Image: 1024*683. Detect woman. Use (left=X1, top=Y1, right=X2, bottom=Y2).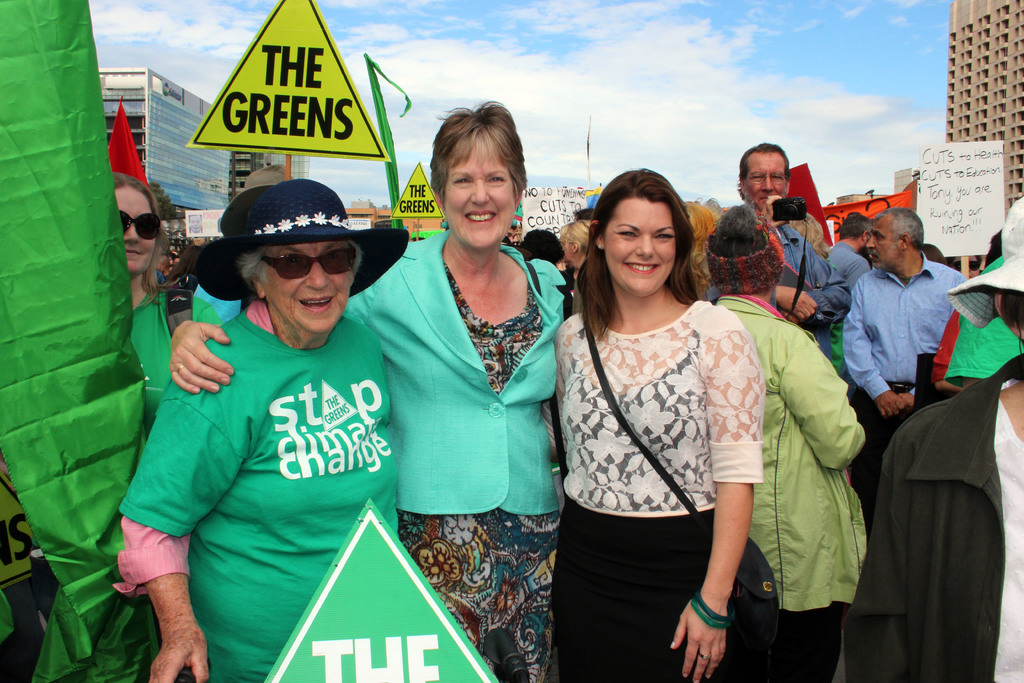
(left=166, top=101, right=568, bottom=682).
